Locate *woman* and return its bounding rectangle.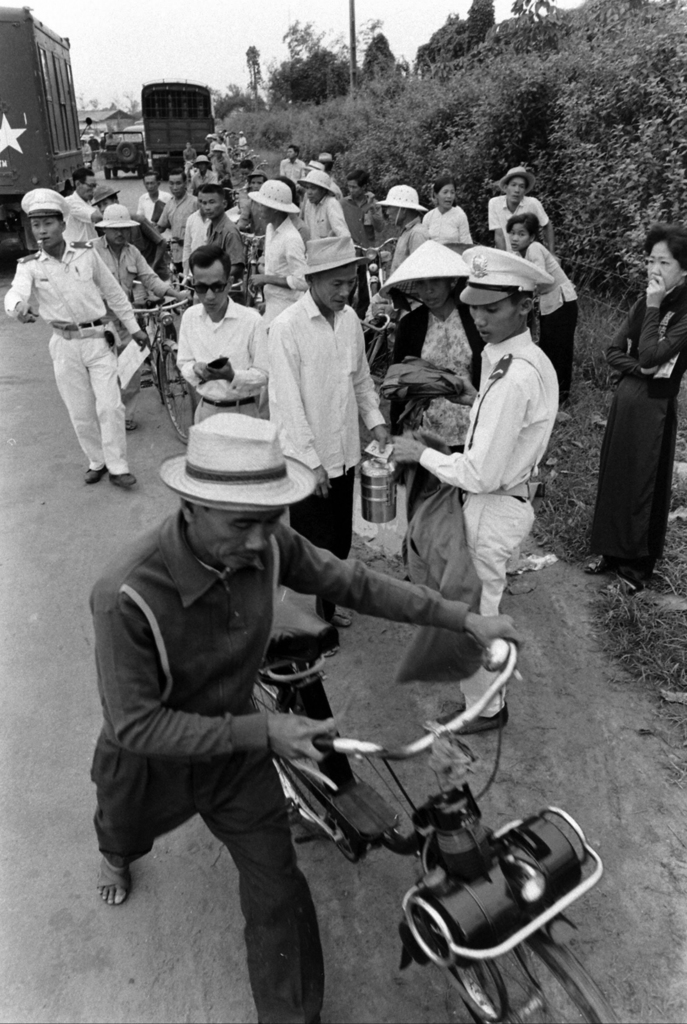
586 227 686 605.
